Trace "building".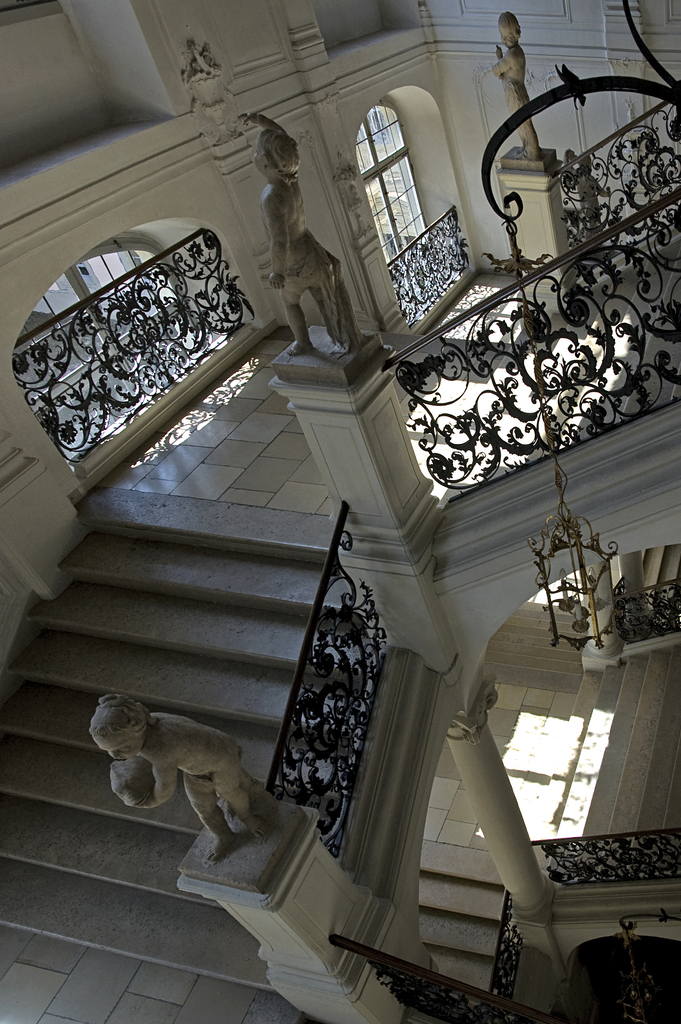
Traced to bbox(0, 0, 680, 1023).
